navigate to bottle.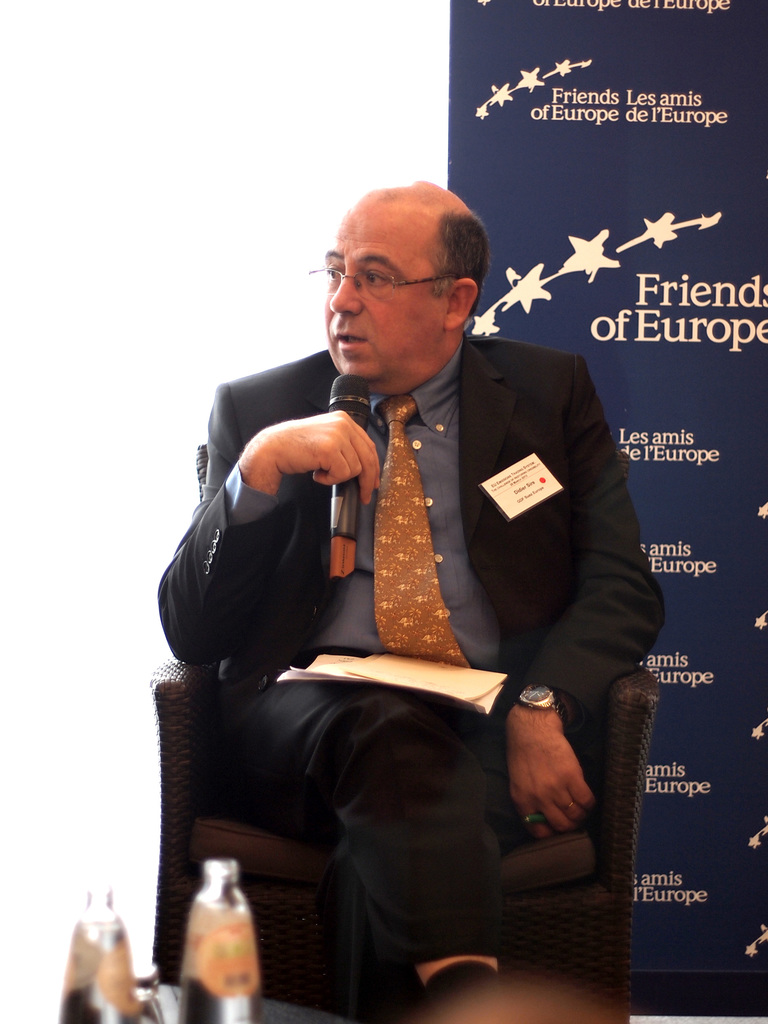
Navigation target: [57, 881, 140, 1023].
